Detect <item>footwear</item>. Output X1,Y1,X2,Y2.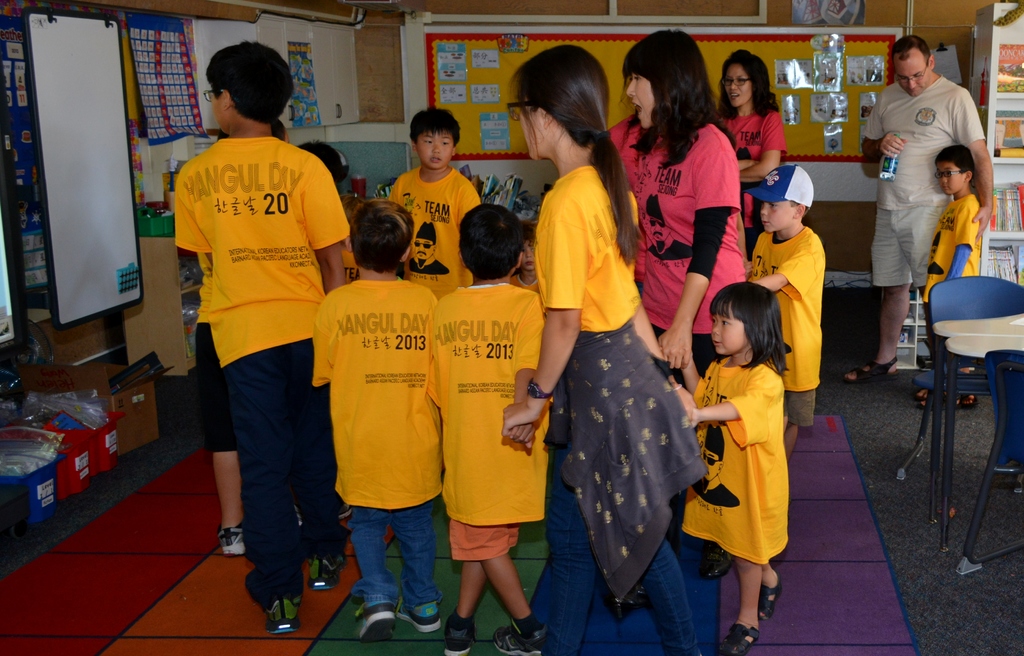
909,398,969,411.
